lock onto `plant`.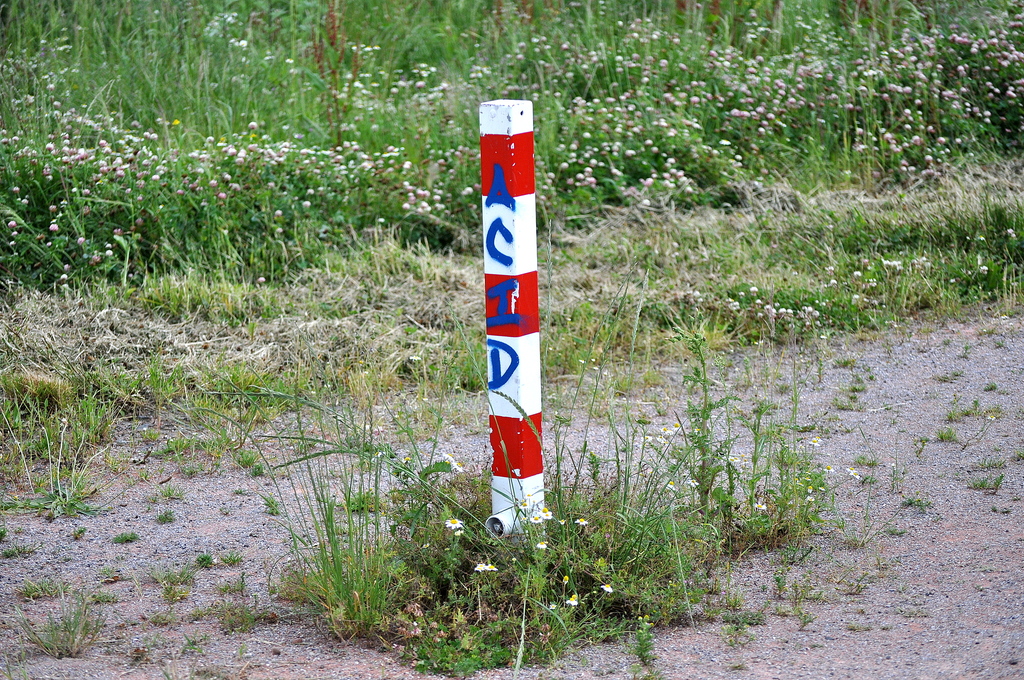
Locked: Rect(721, 600, 762, 647).
